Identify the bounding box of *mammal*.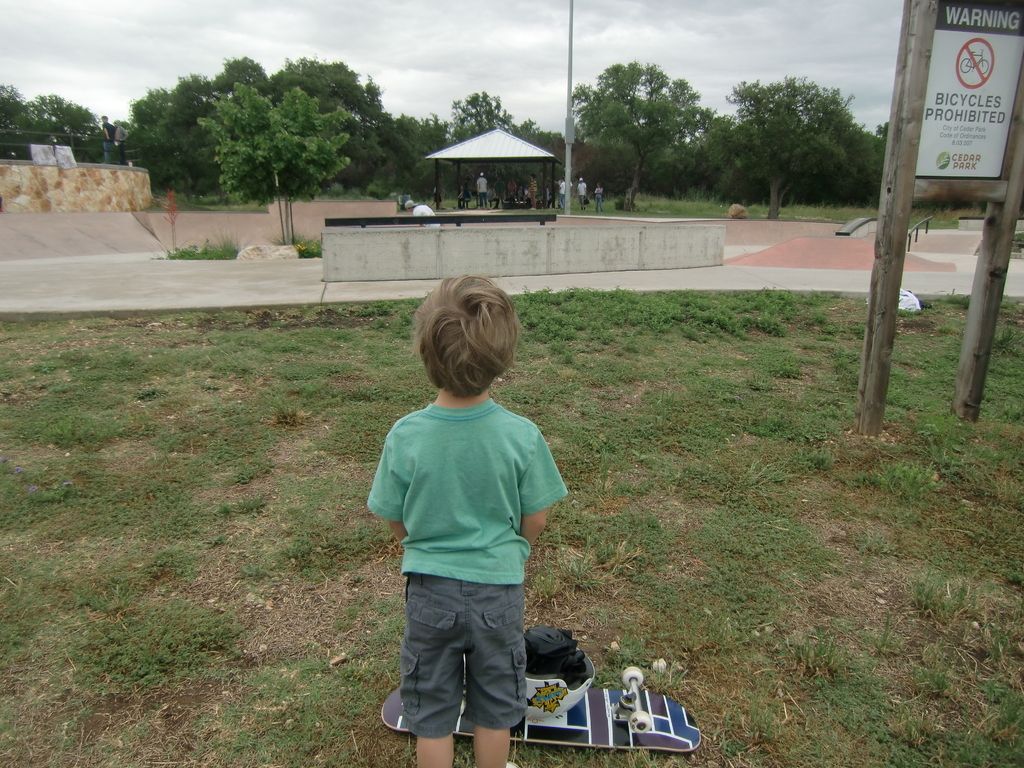
BBox(104, 115, 119, 166).
